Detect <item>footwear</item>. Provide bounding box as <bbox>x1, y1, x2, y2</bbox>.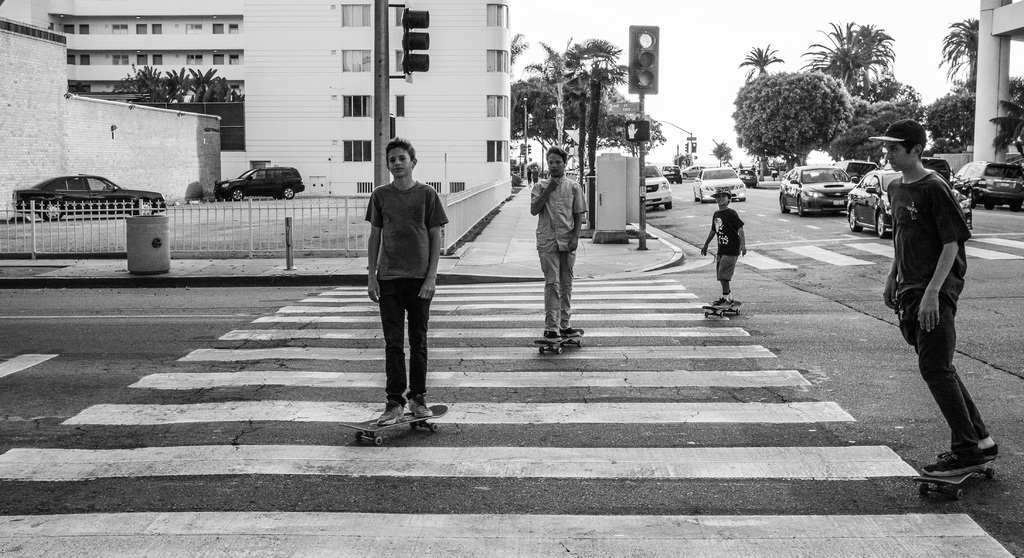
<bbox>712, 297, 730, 303</bbox>.
